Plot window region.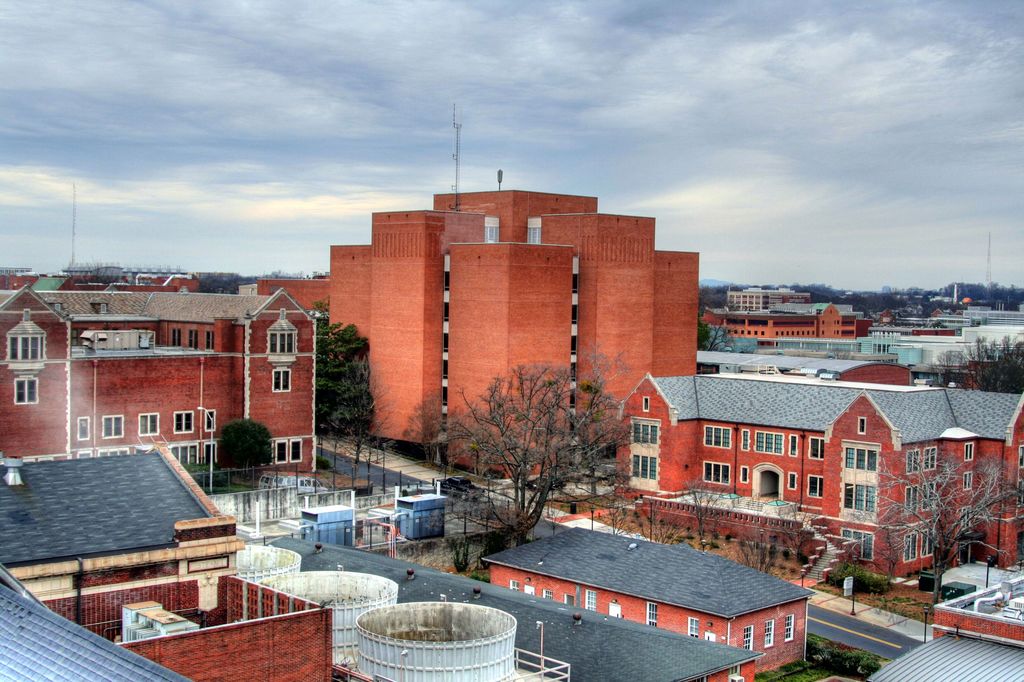
Plotted at bbox=(859, 418, 865, 435).
